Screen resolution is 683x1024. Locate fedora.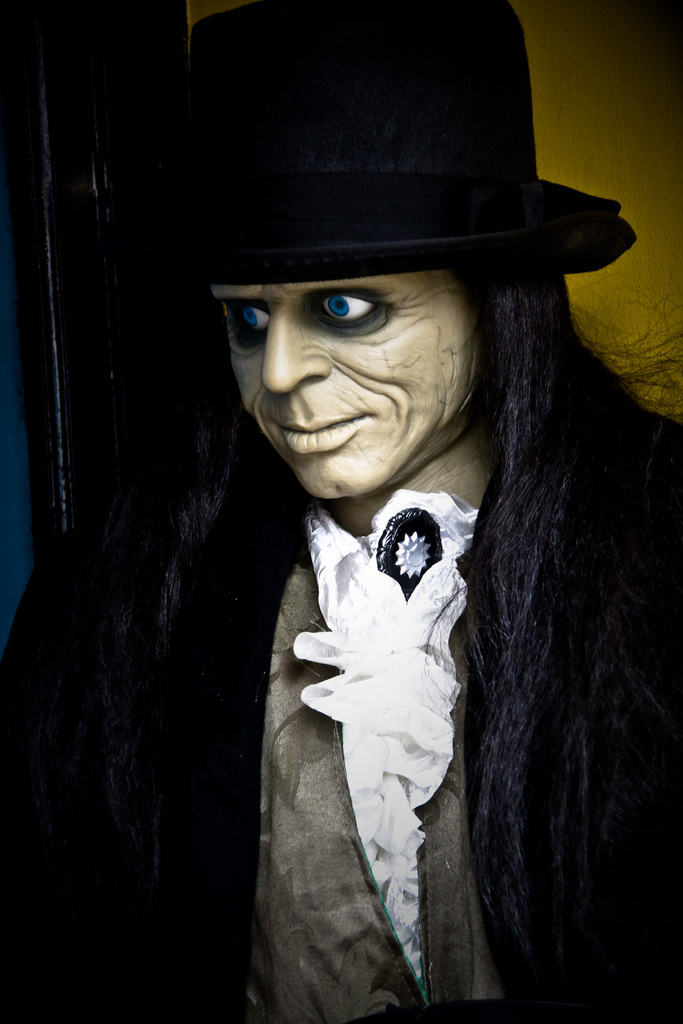
(160, 3, 644, 279).
